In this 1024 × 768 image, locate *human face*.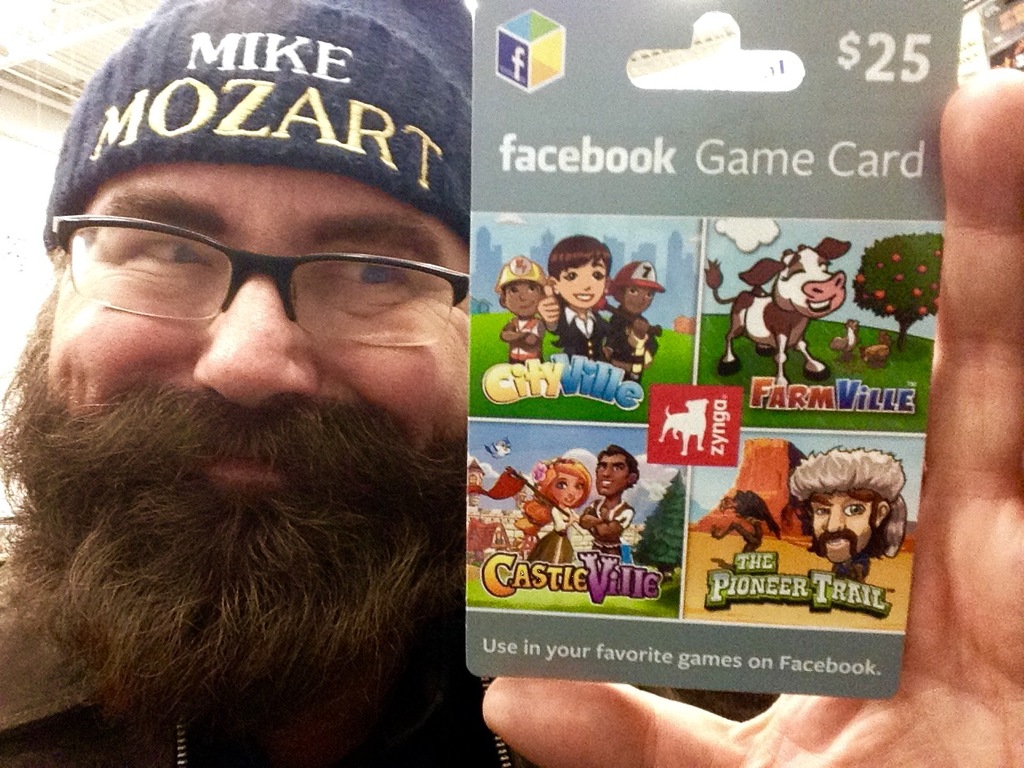
Bounding box: 503/282/541/318.
